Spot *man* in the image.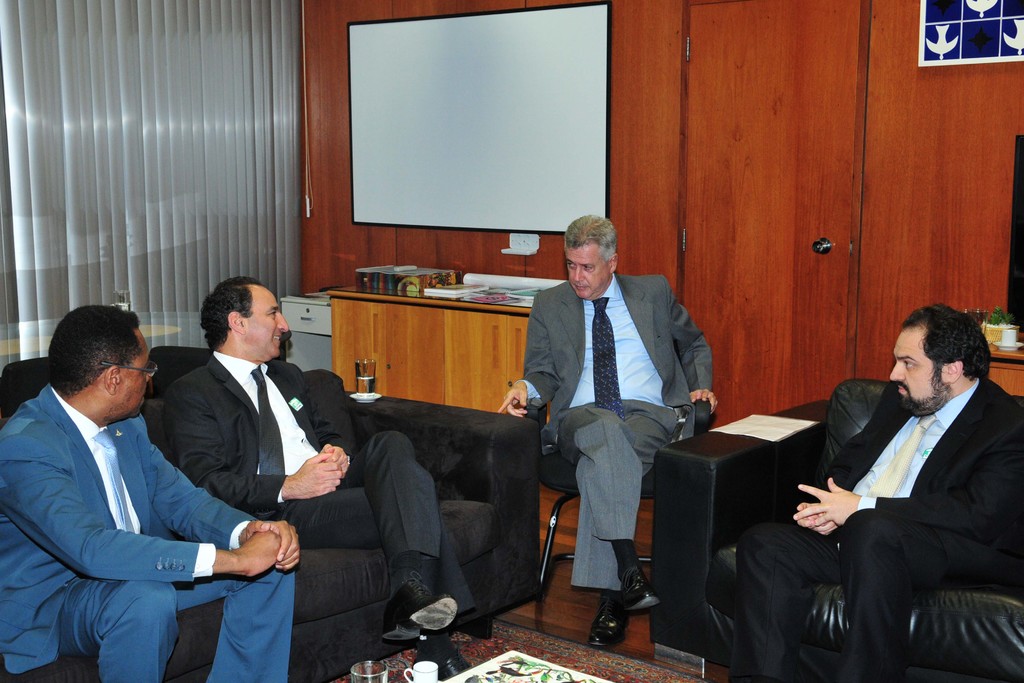
*man* found at [x1=735, y1=299, x2=1023, y2=682].
